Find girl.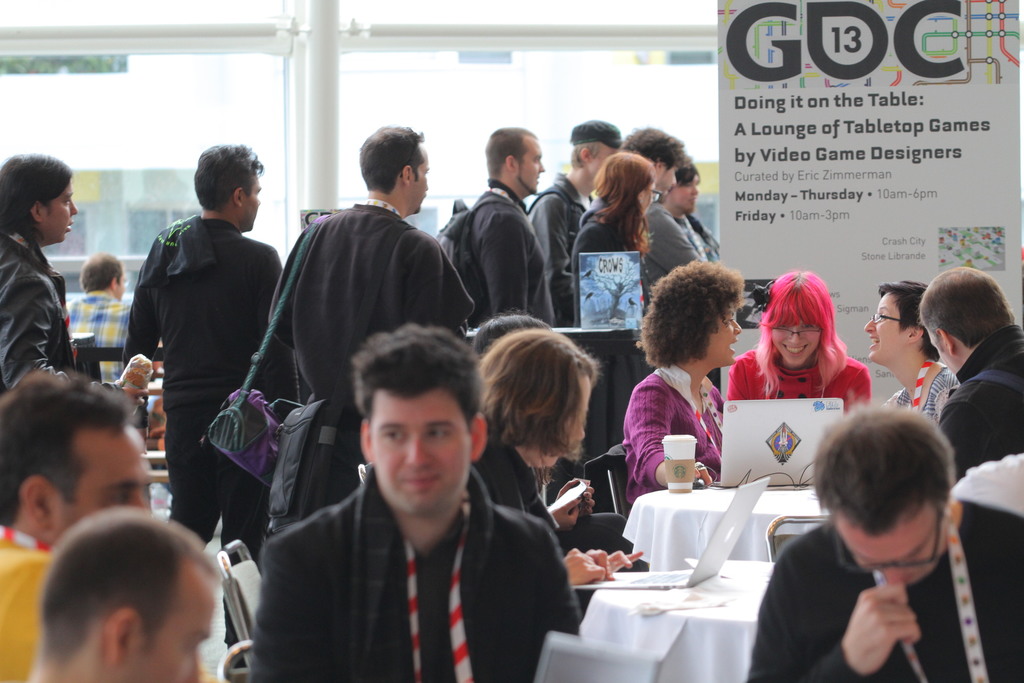
470 330 639 594.
